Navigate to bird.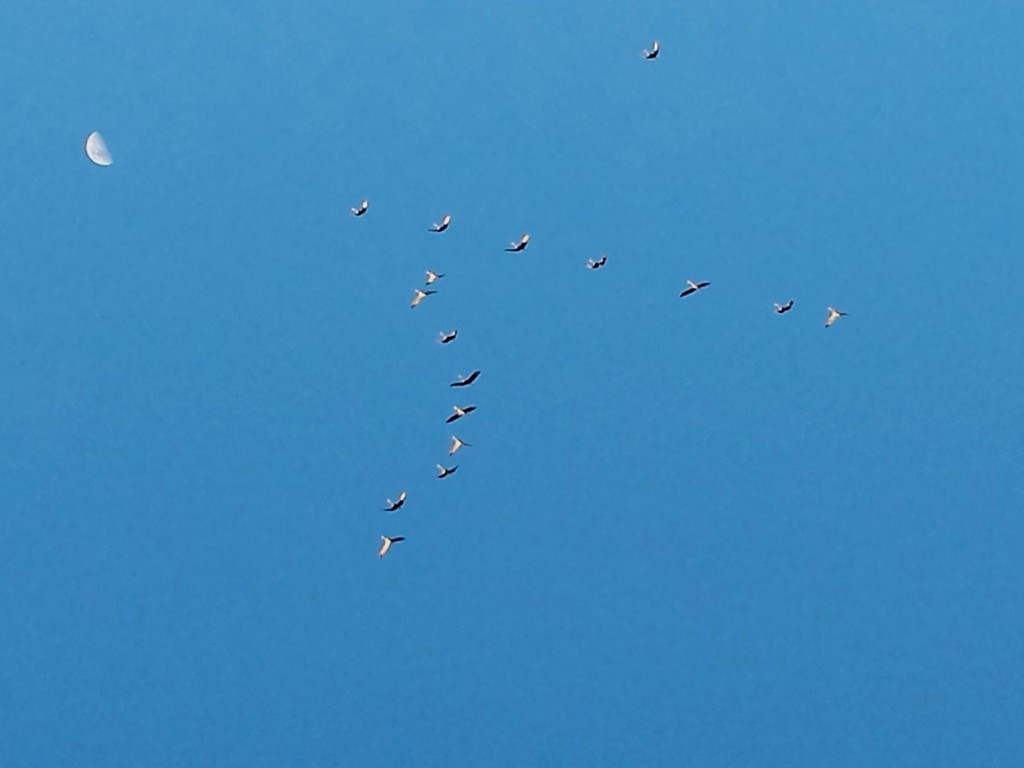
Navigation target: bbox=[818, 304, 845, 327].
